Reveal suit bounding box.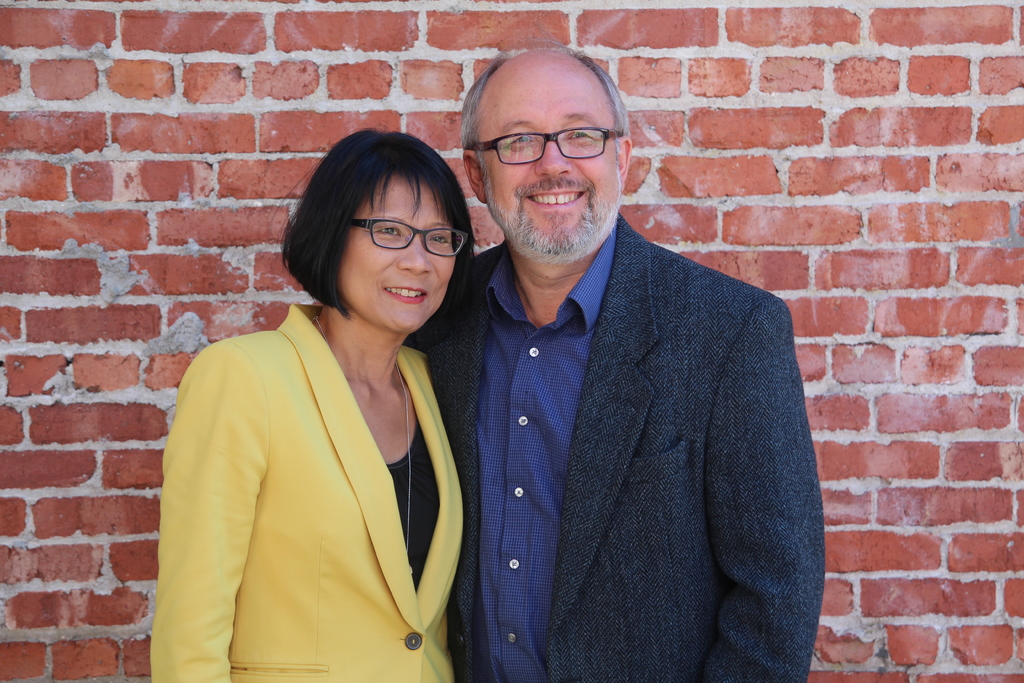
Revealed: {"left": 419, "top": 78, "right": 812, "bottom": 682}.
